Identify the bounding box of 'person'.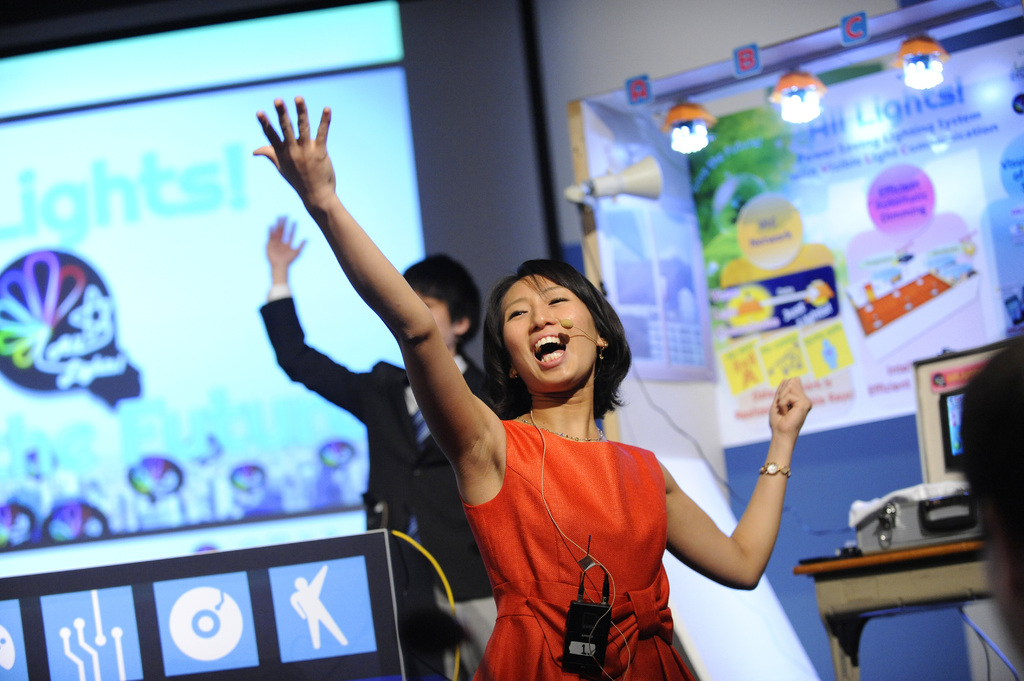
bbox=(338, 218, 797, 663).
